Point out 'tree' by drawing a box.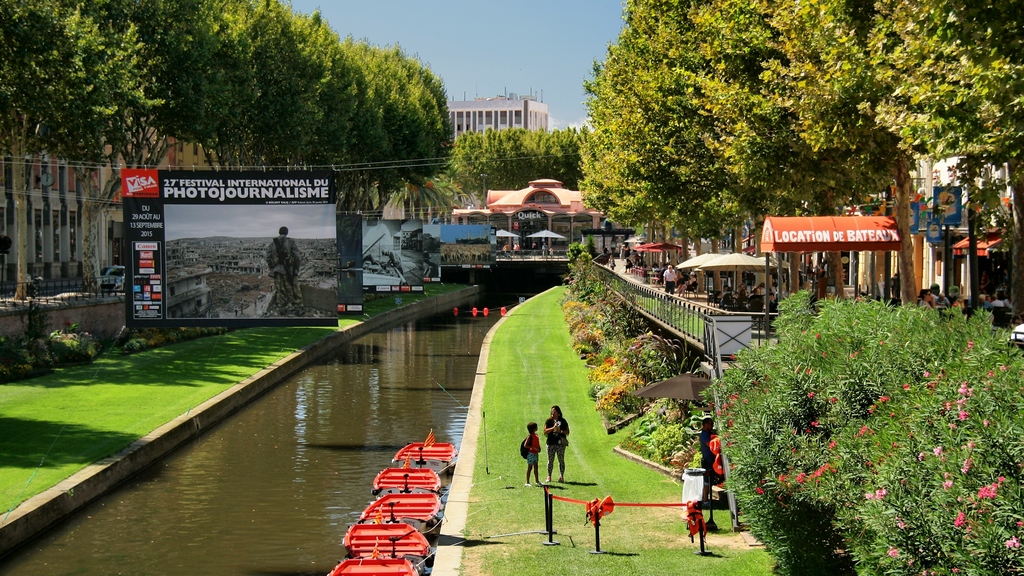
452/120/514/180.
